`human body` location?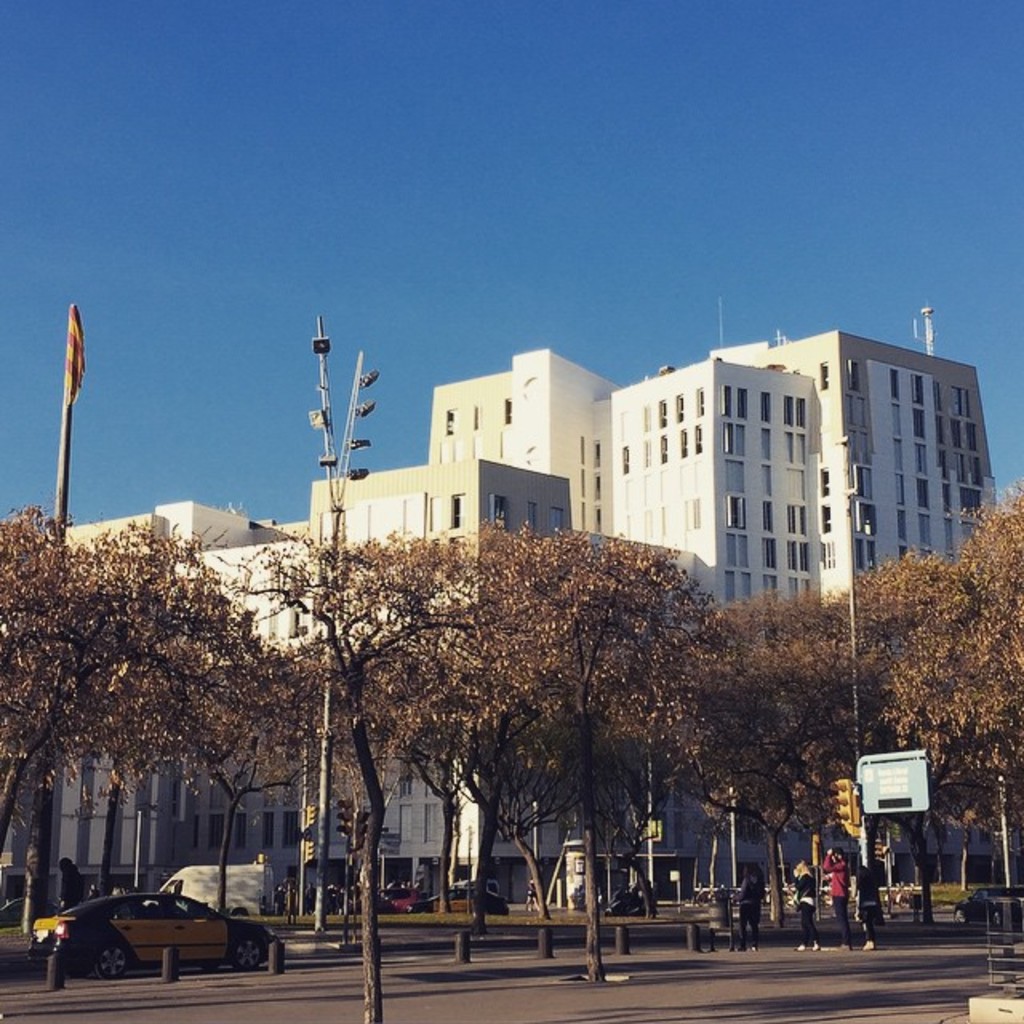
<bbox>858, 846, 877, 962</bbox>
